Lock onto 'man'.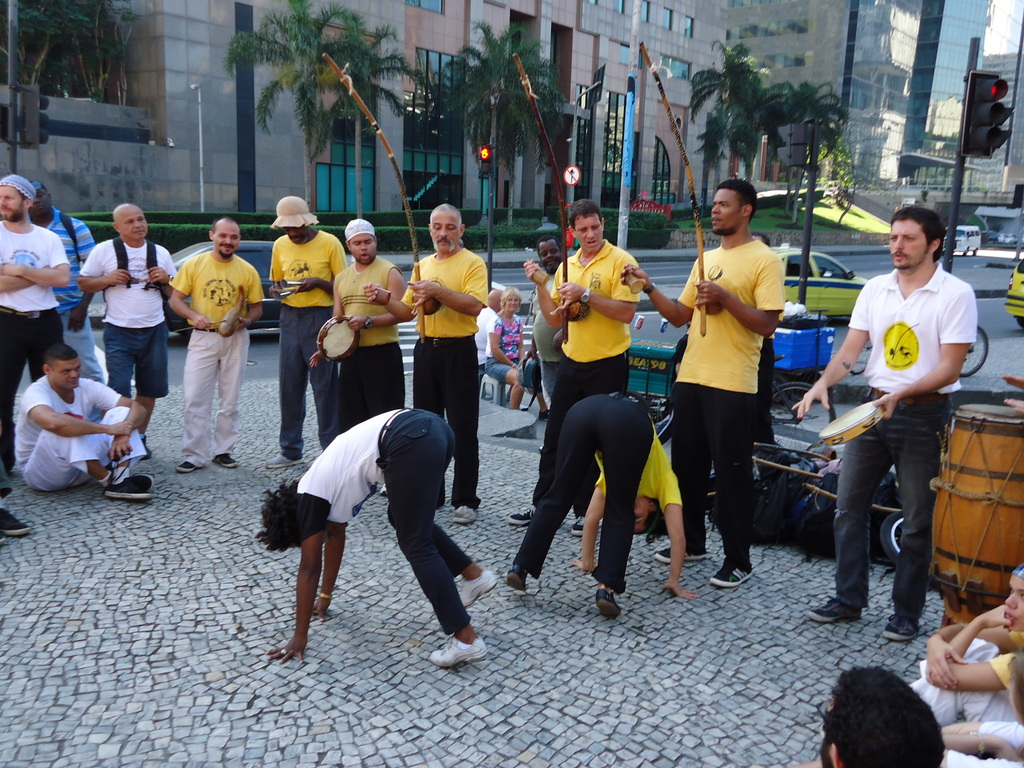
Locked: {"x1": 361, "y1": 200, "x2": 486, "y2": 527}.
